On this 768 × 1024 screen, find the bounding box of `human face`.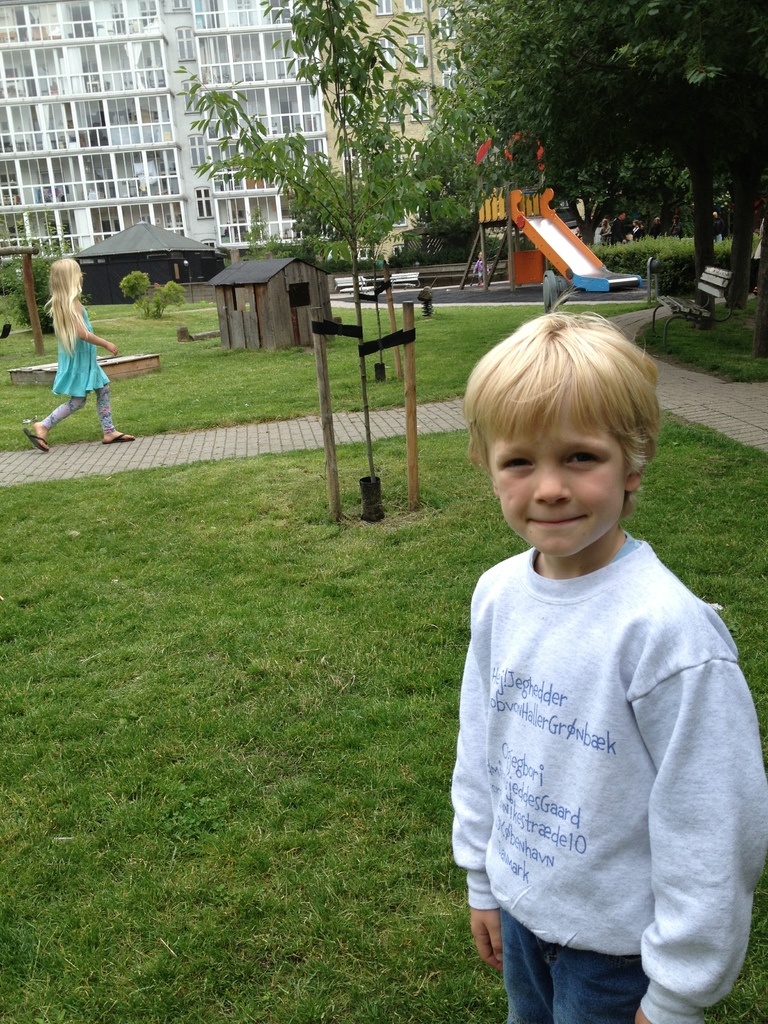
Bounding box: locate(484, 417, 628, 560).
